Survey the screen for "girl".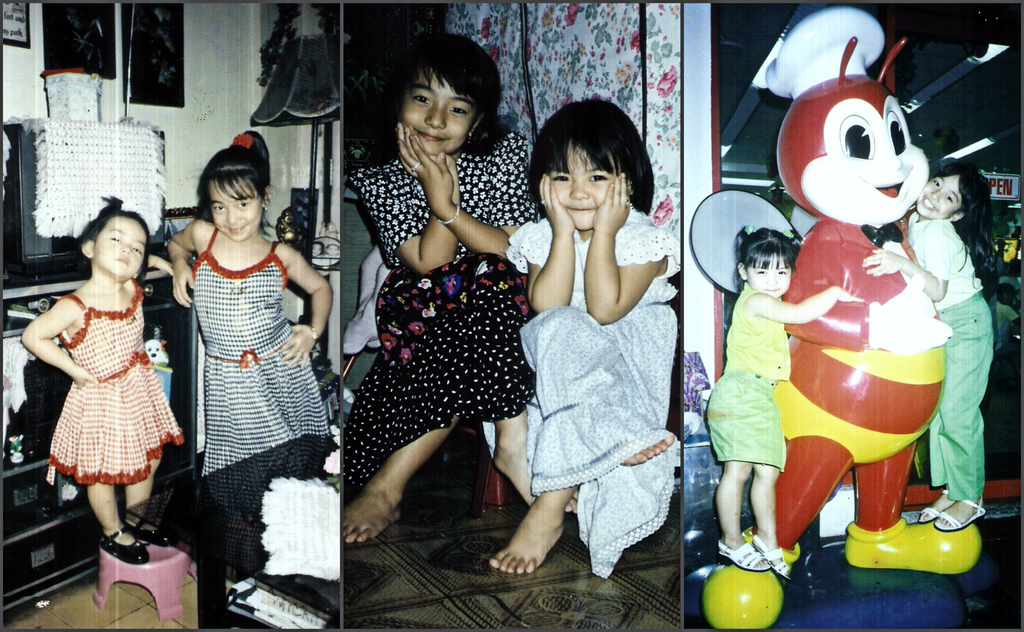
Survey found: <box>508,95,687,576</box>.
